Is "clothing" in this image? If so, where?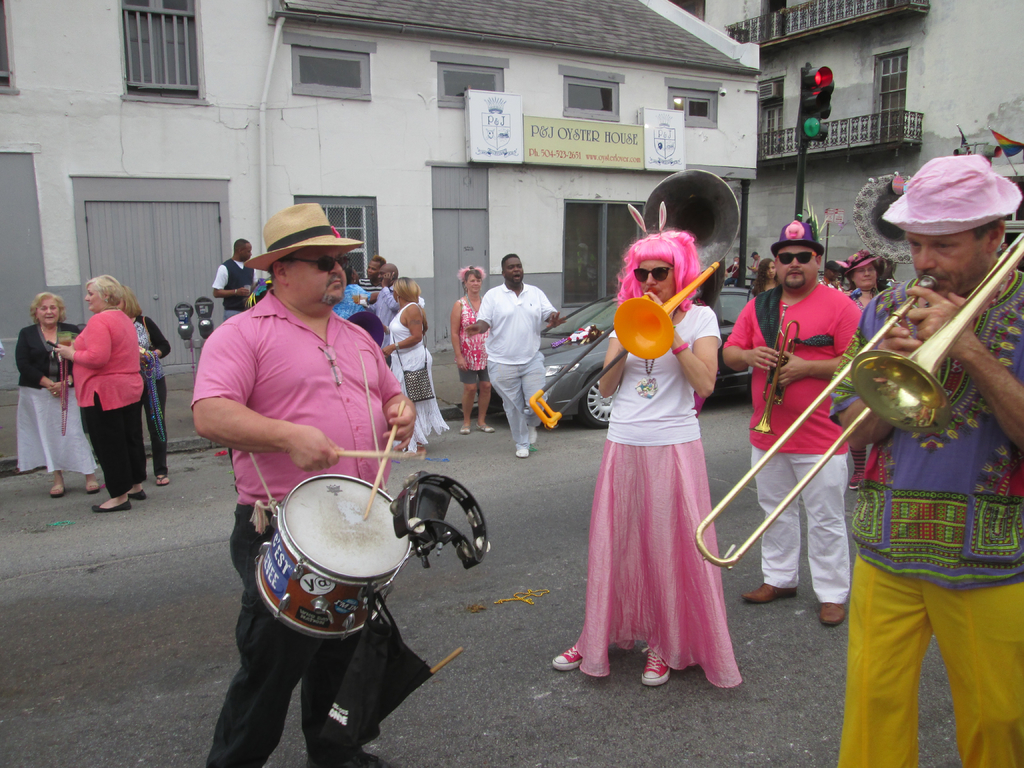
Yes, at left=749, top=454, right=849, bottom=600.
